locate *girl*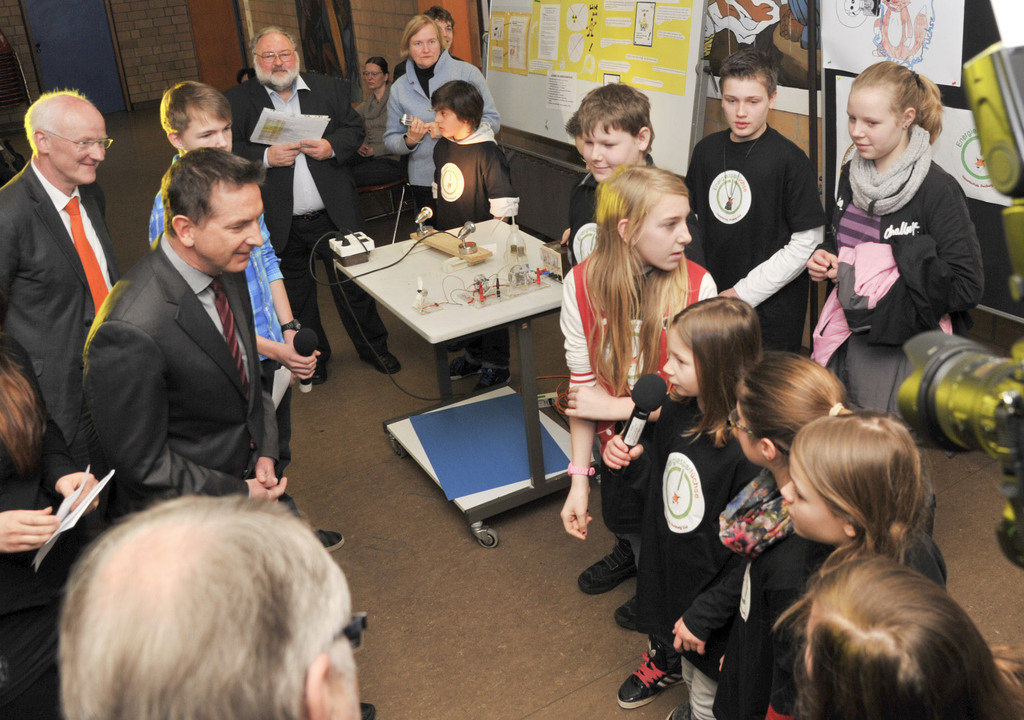
<box>603,297,765,711</box>
